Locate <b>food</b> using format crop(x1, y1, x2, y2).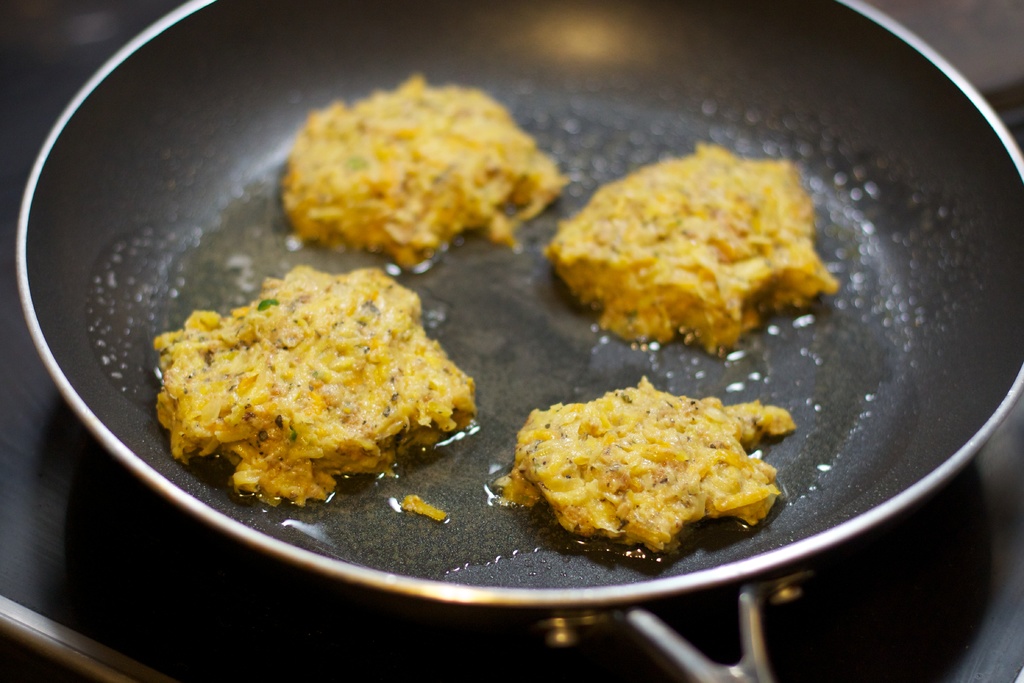
crop(283, 70, 566, 267).
